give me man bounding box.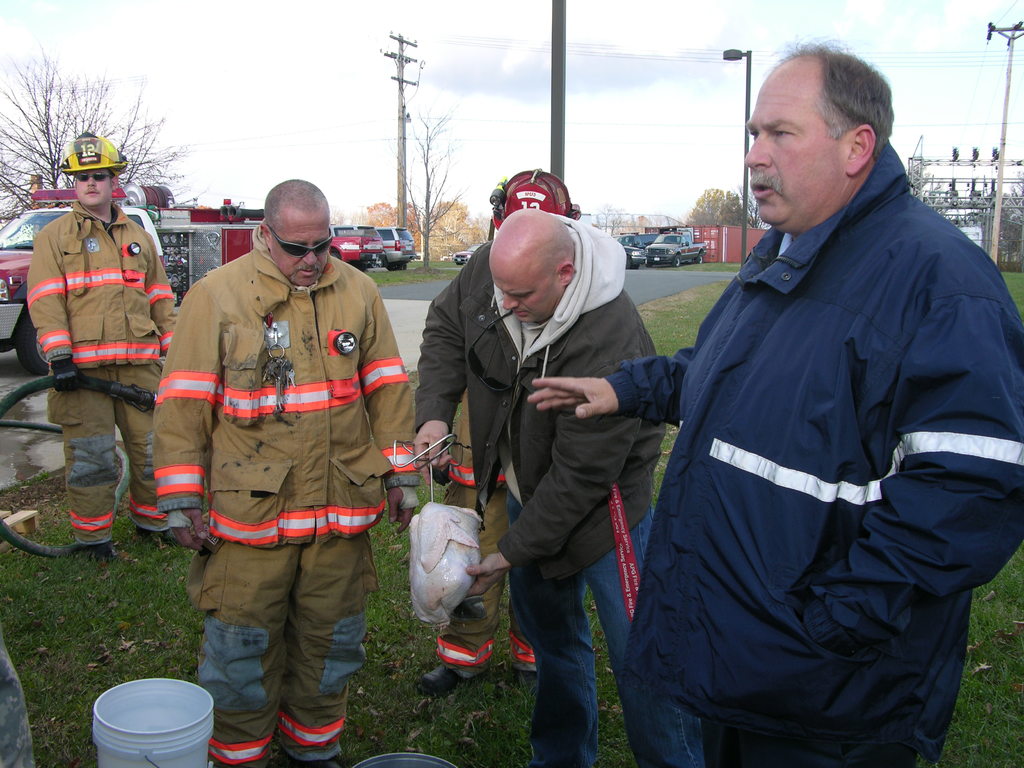
<region>620, 40, 1023, 766</region>.
